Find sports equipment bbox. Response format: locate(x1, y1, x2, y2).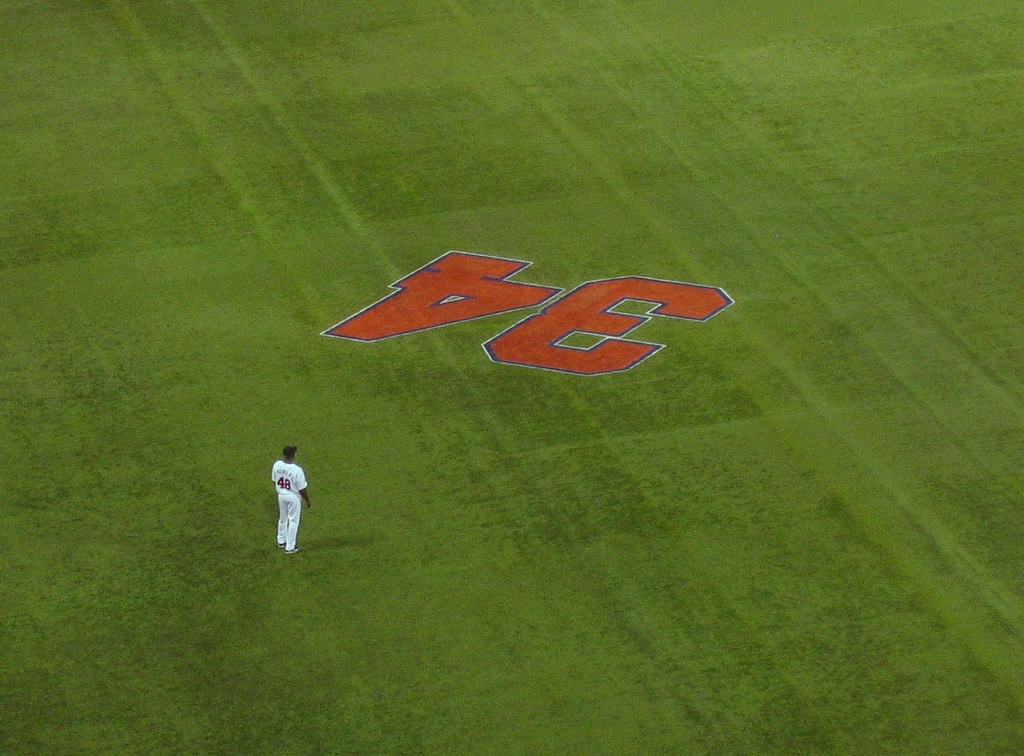
locate(274, 540, 287, 553).
